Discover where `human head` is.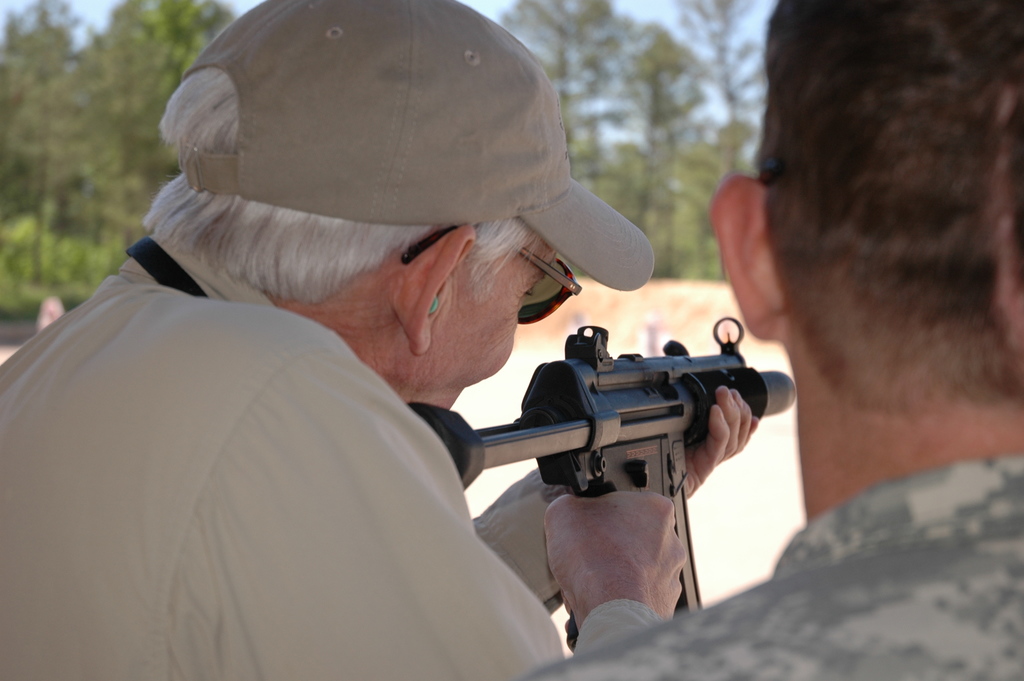
Discovered at bbox(164, 37, 602, 410).
